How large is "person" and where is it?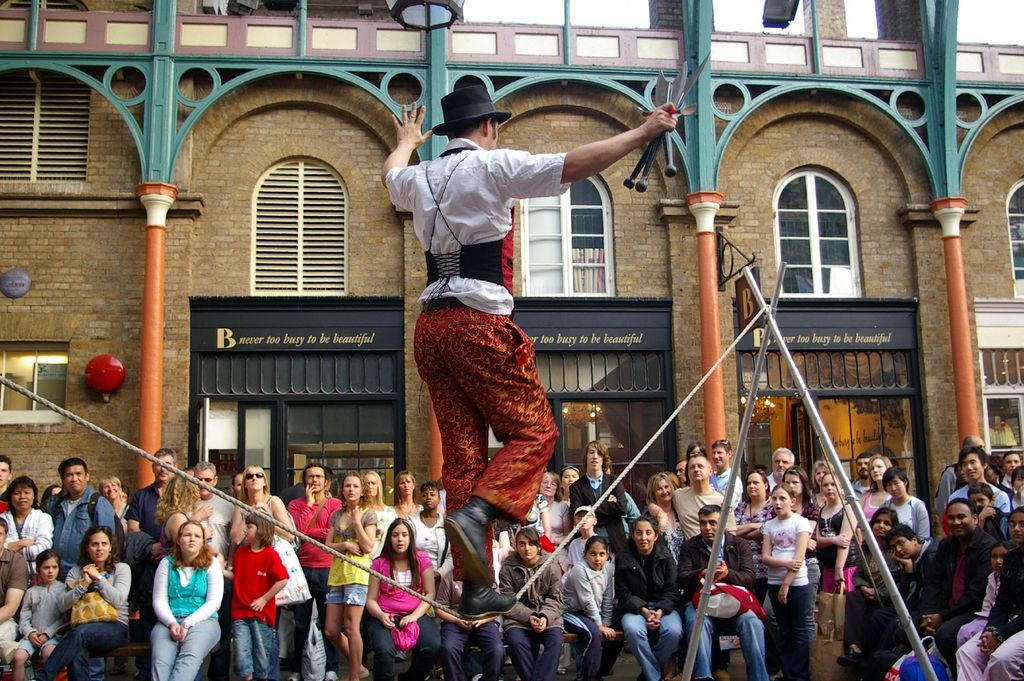
Bounding box: (x1=0, y1=513, x2=32, y2=680).
